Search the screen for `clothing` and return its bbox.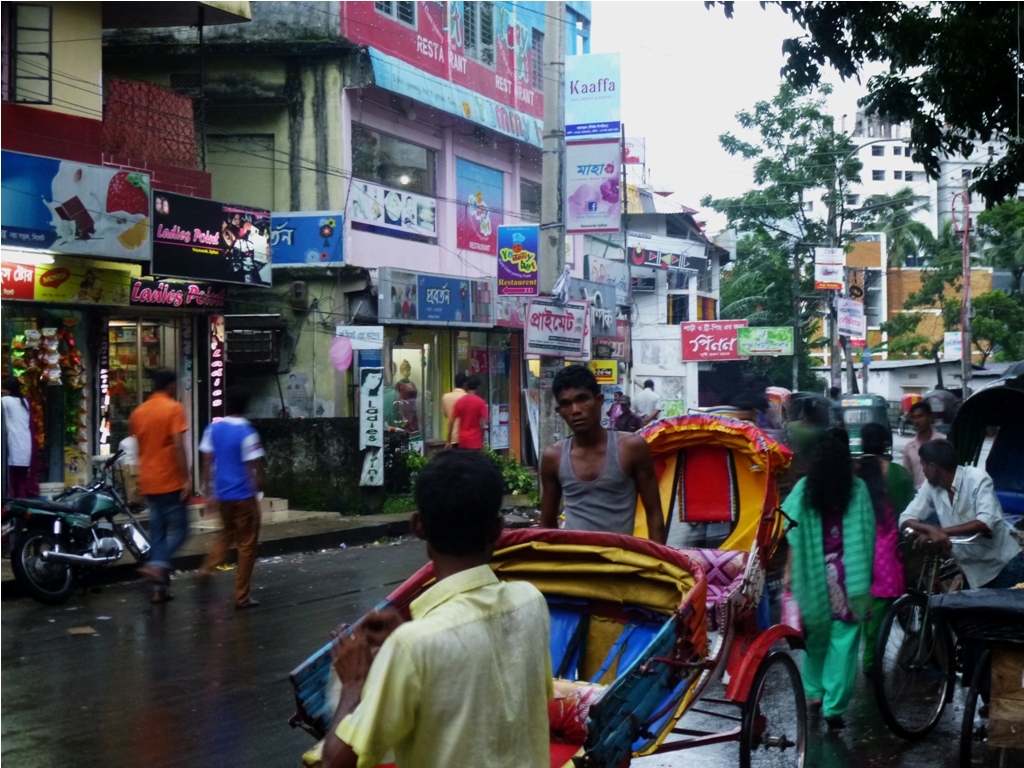
Found: bbox(126, 389, 188, 591).
